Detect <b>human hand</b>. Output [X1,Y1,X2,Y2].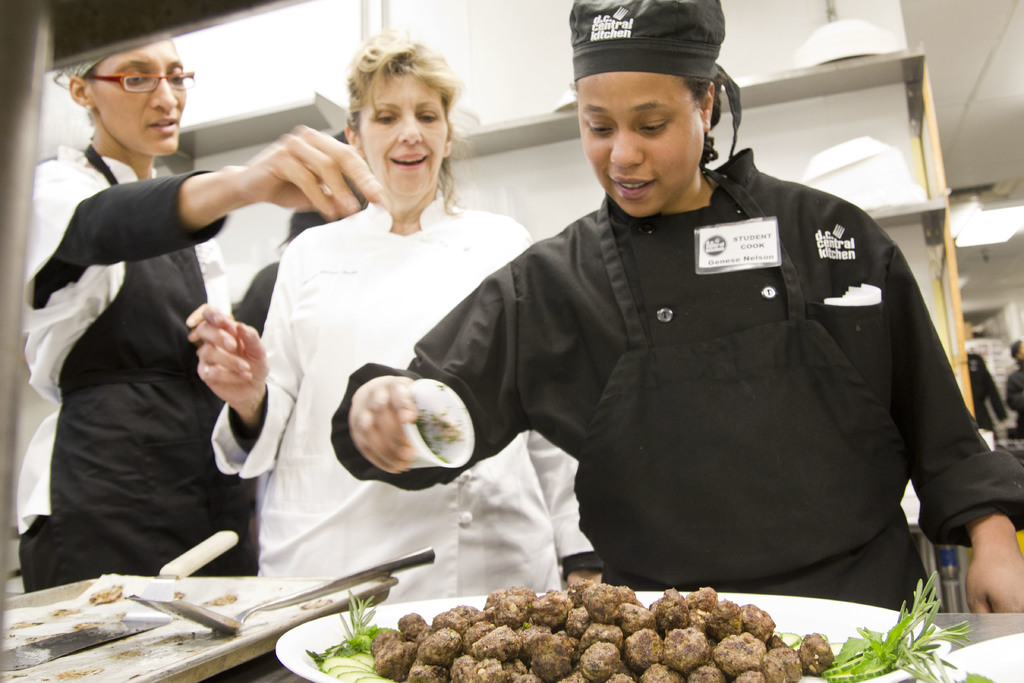
[348,373,420,475].
